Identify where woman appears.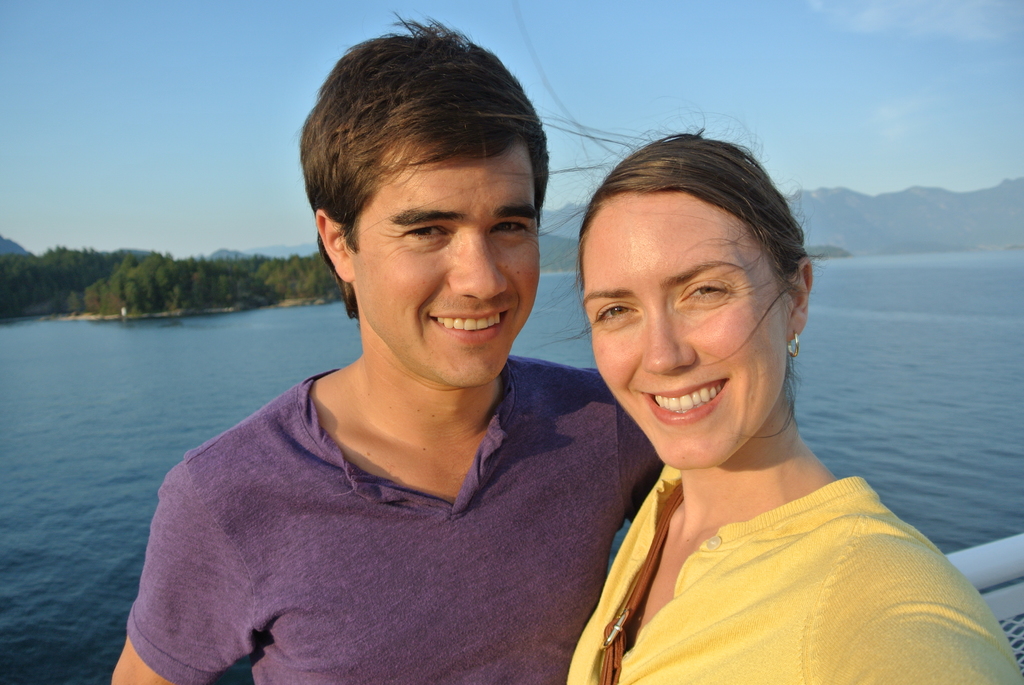
Appears at bbox(566, 137, 1020, 681).
